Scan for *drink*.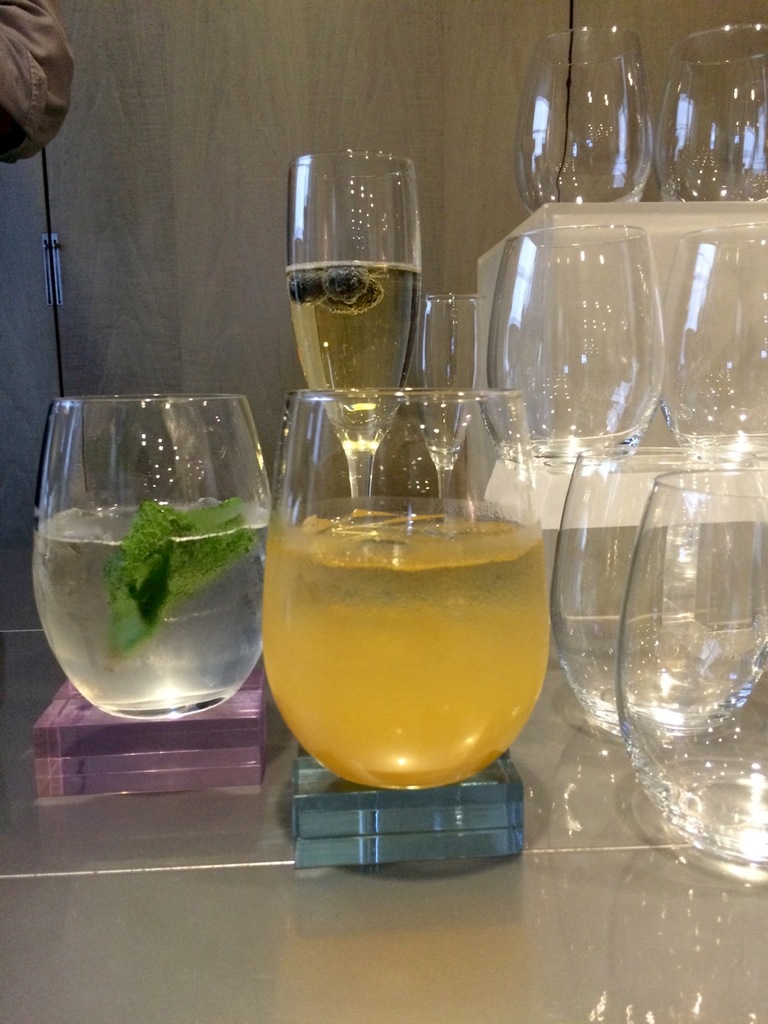
Scan result: l=32, t=498, r=268, b=721.
